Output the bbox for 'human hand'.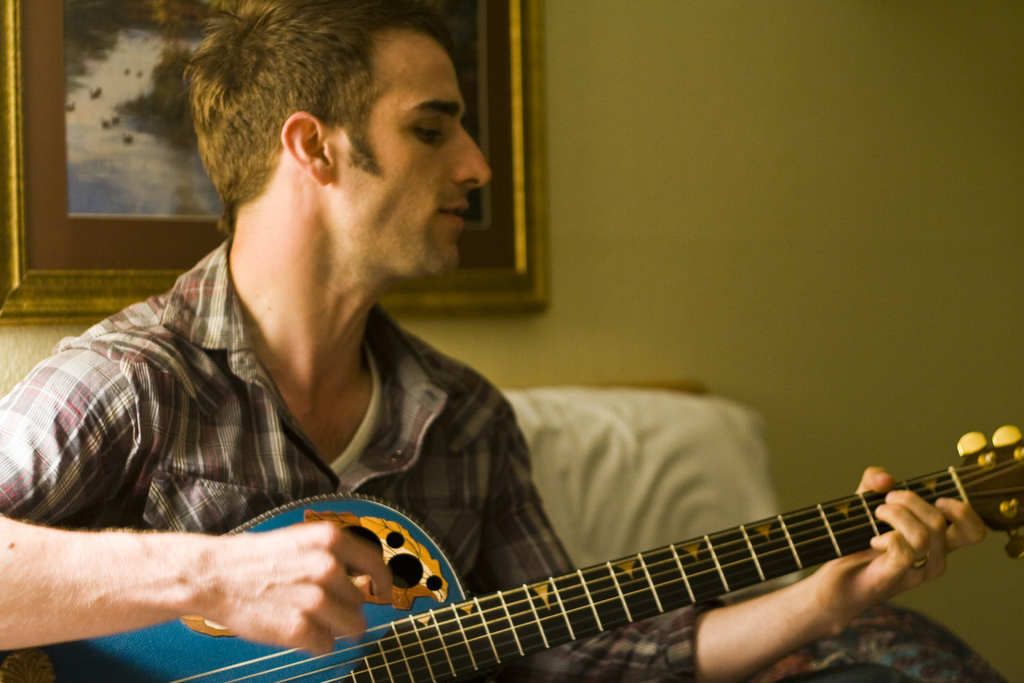
66 518 381 656.
